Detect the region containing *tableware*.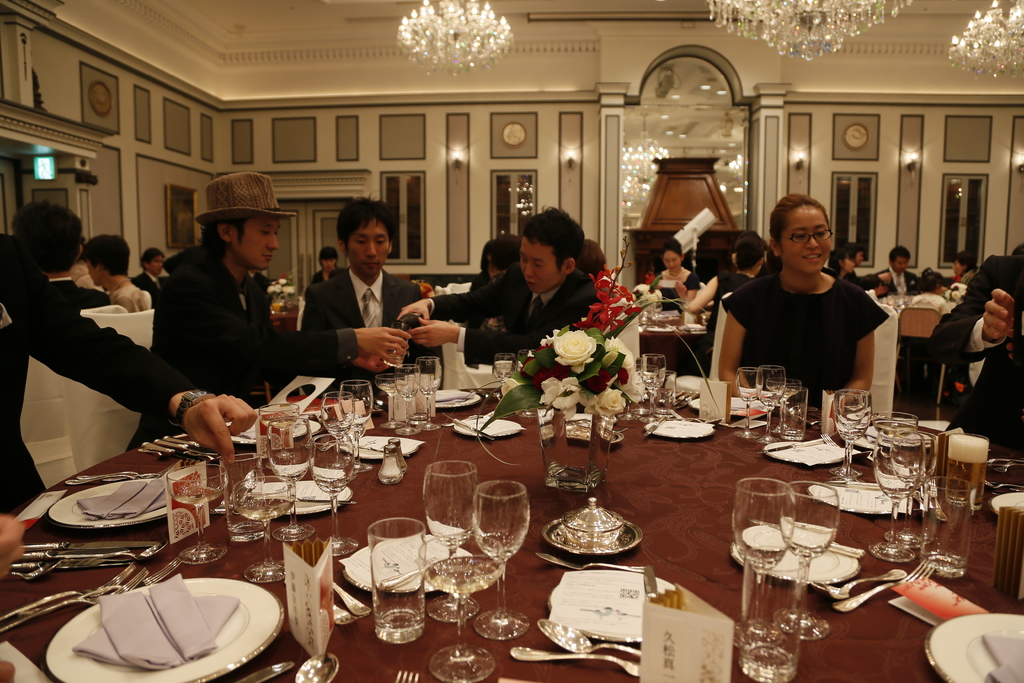
pyautogui.locateOnScreen(548, 572, 674, 646).
